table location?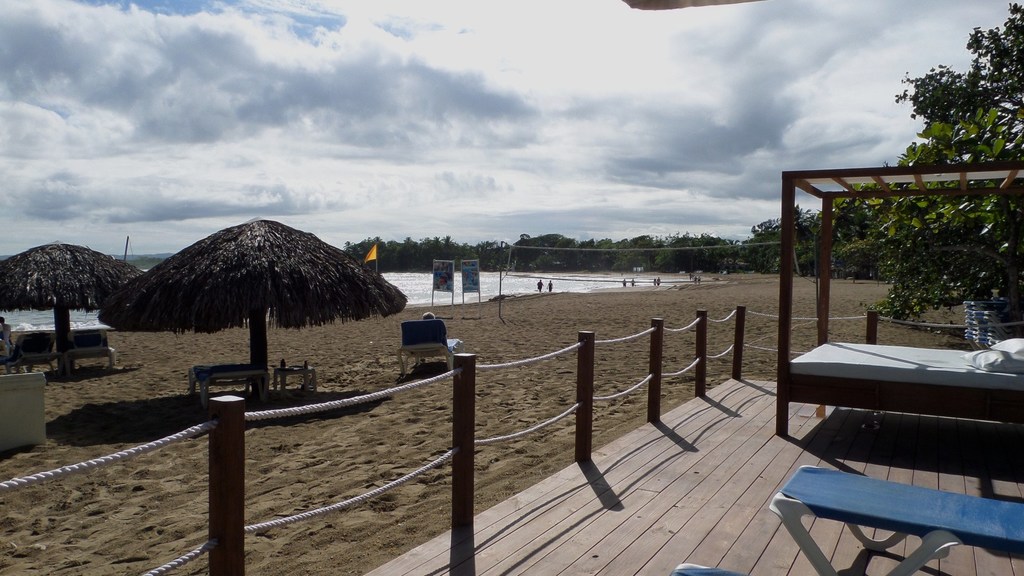
box(765, 460, 1023, 575)
